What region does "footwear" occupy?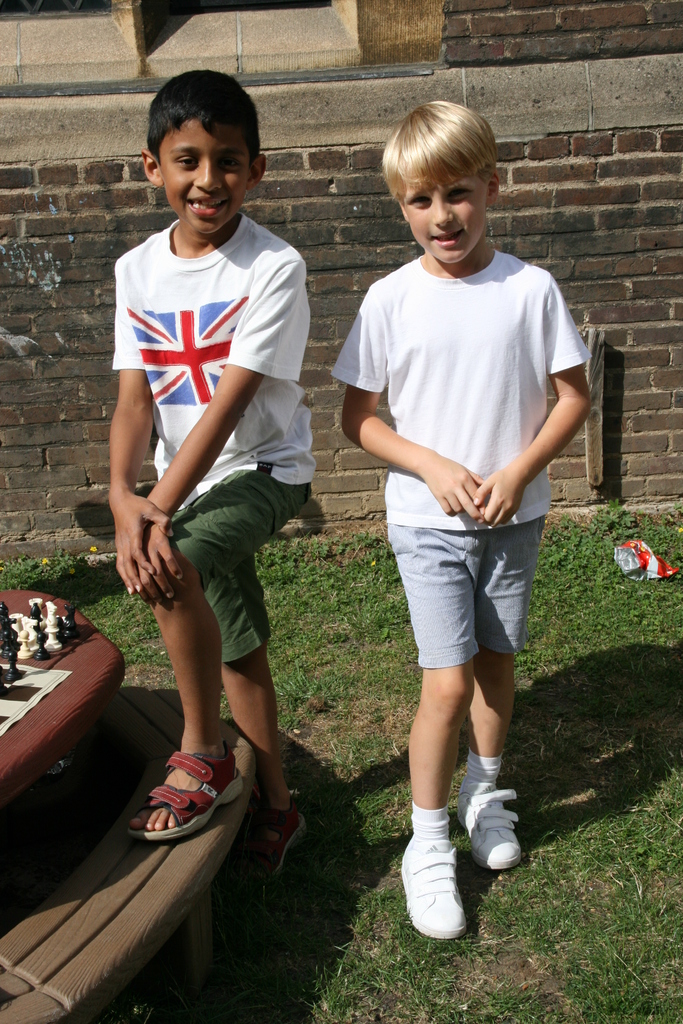
x1=452 y1=779 x2=520 y2=870.
